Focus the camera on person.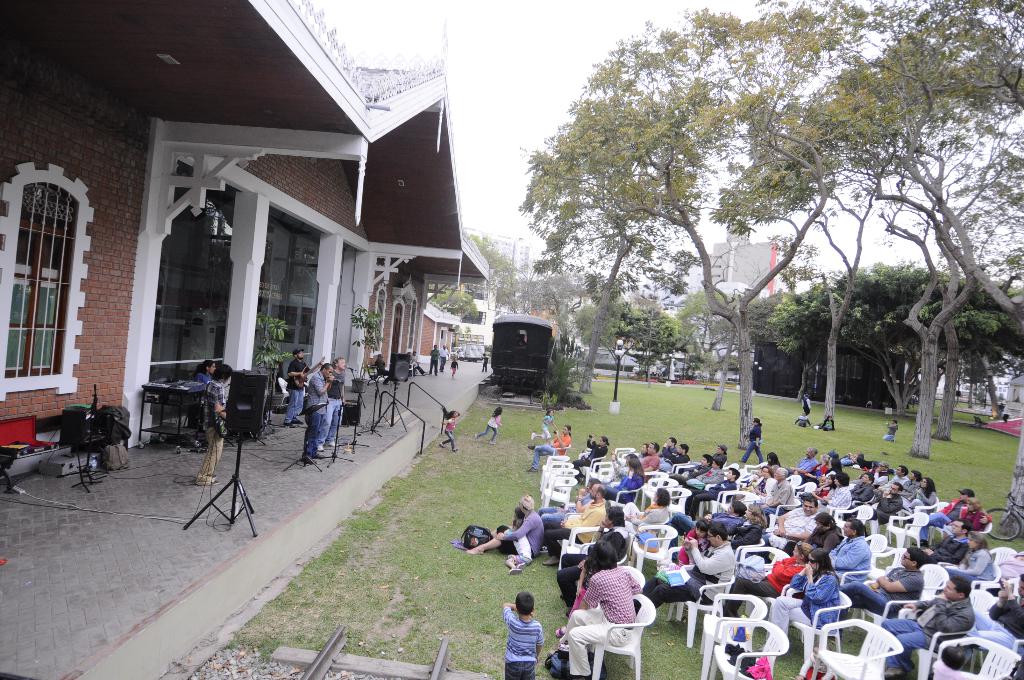
Focus region: {"x1": 312, "y1": 354, "x2": 348, "y2": 455}.
